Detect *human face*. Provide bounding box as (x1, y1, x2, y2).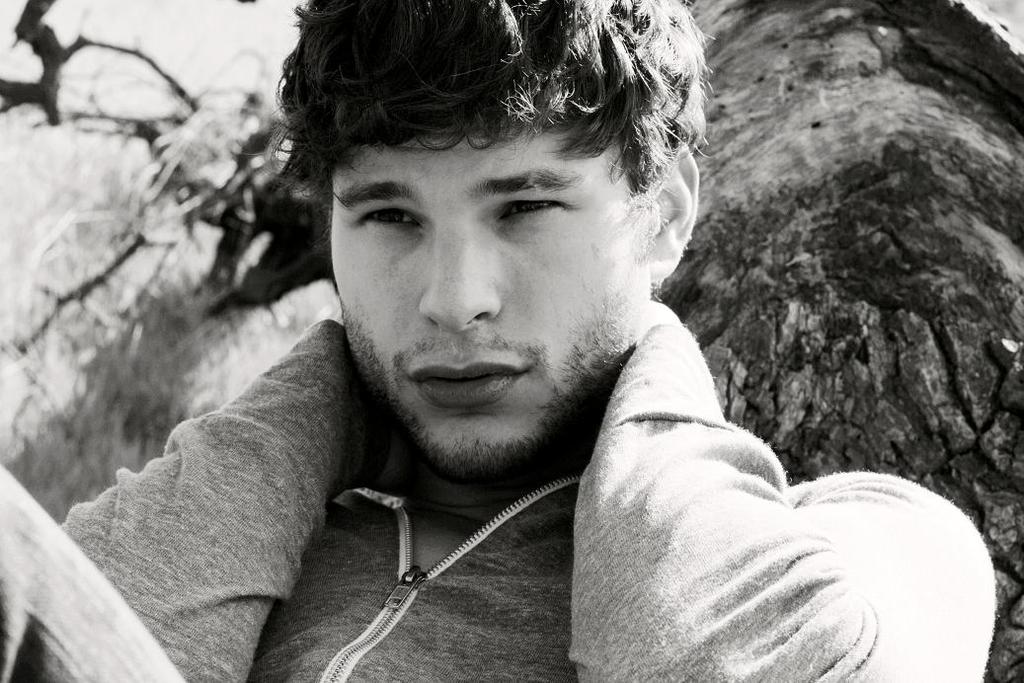
(330, 120, 643, 488).
